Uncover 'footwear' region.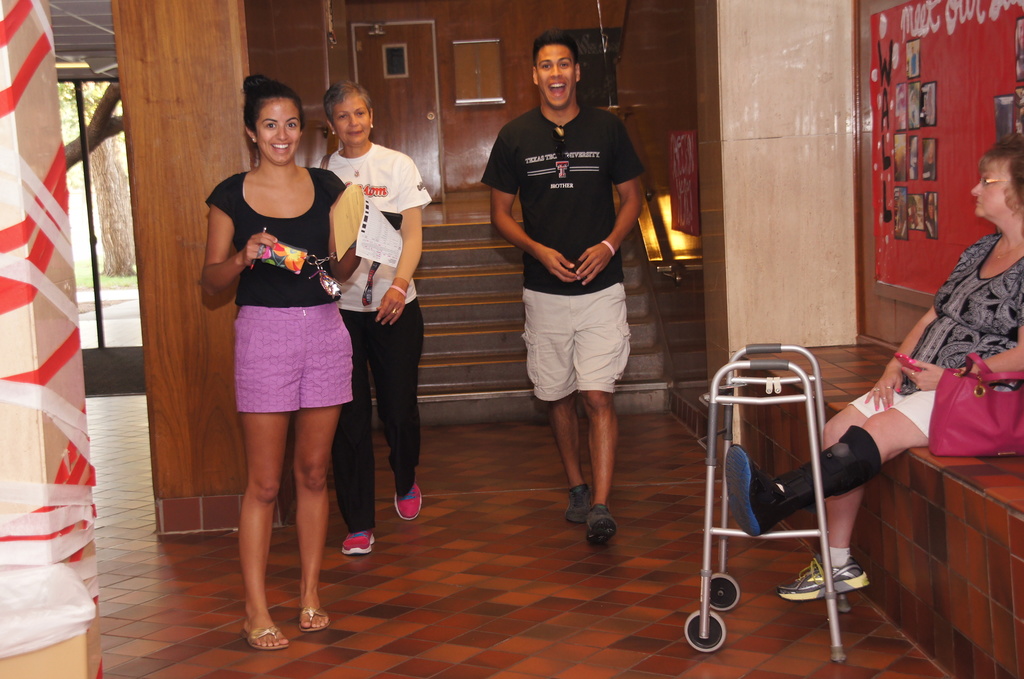
Uncovered: select_region(236, 628, 292, 655).
